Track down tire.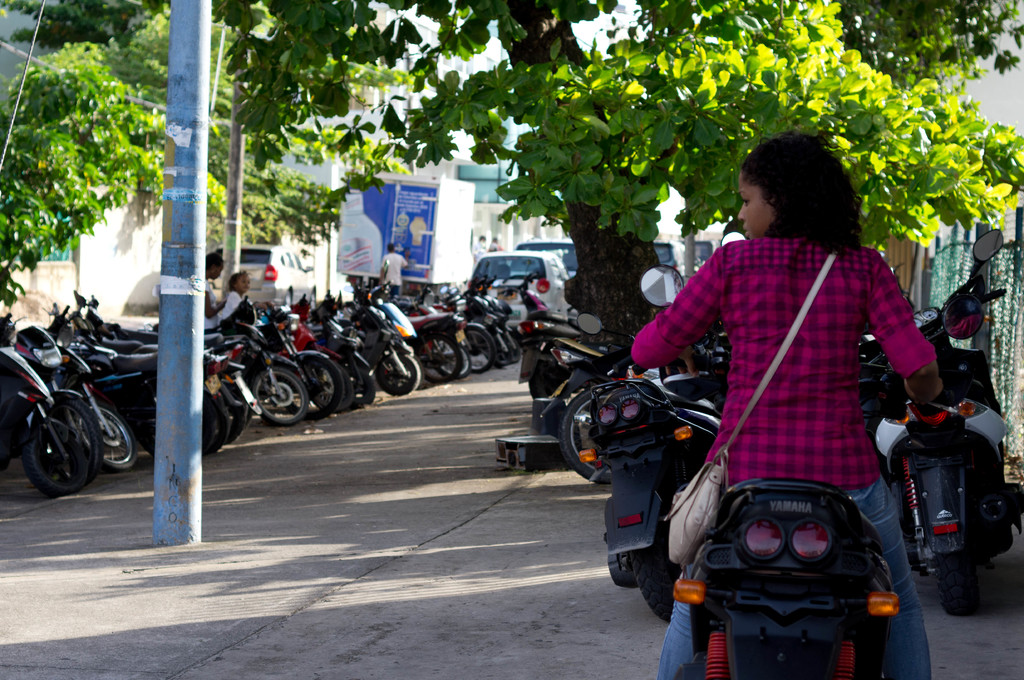
Tracked to (559,387,608,487).
